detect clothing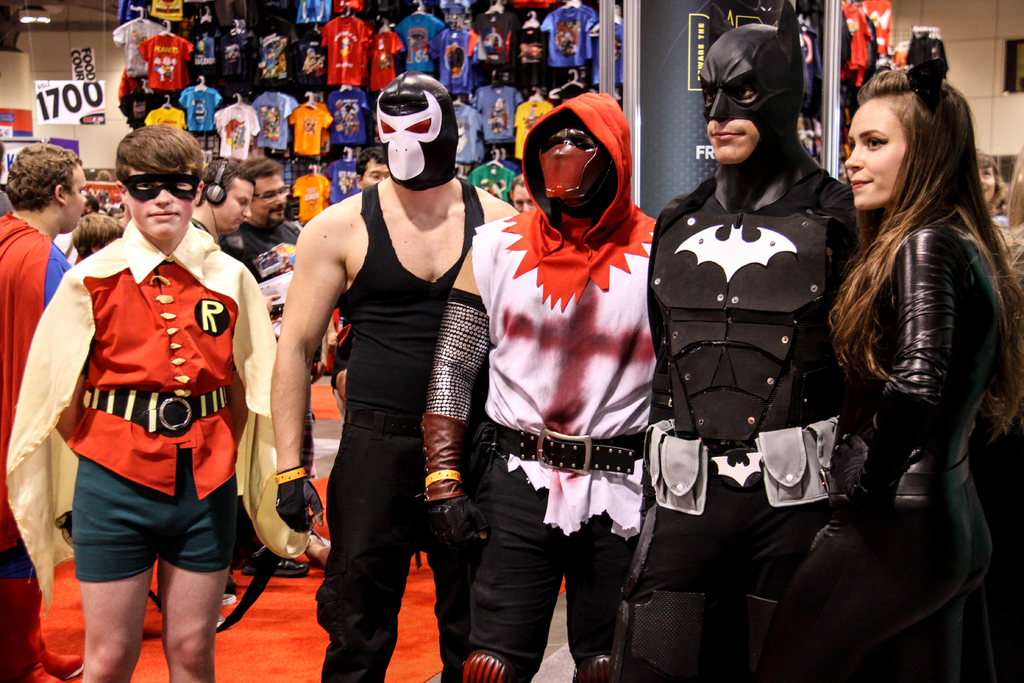
<box>611,150,863,682</box>
